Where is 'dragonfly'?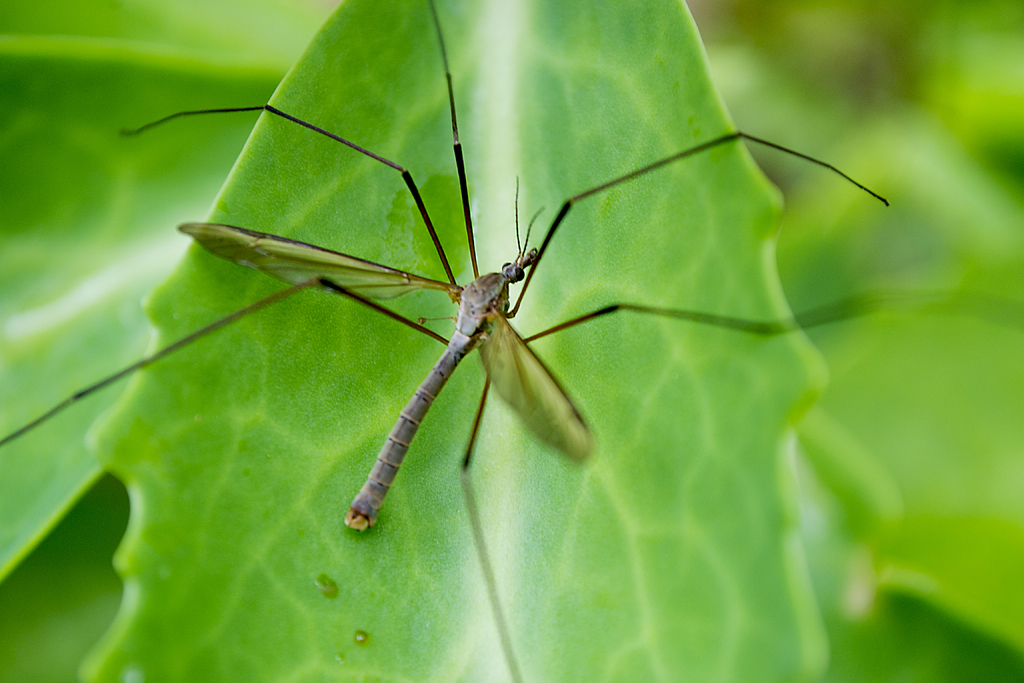
box=[0, 0, 1023, 682].
